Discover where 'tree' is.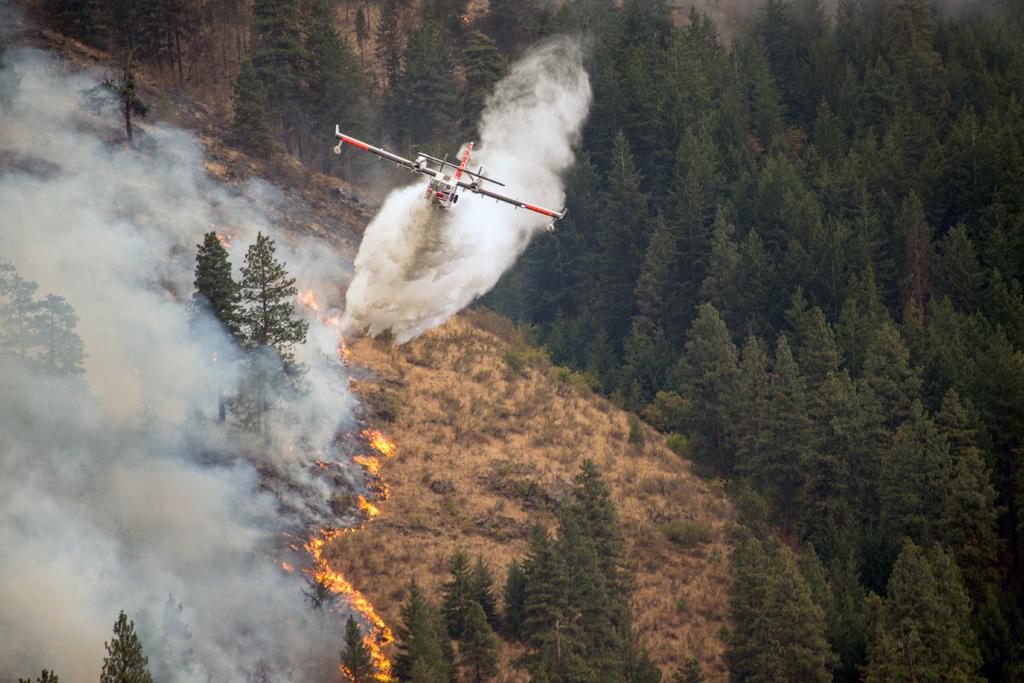
Discovered at <bbox>747, 335, 823, 545</bbox>.
